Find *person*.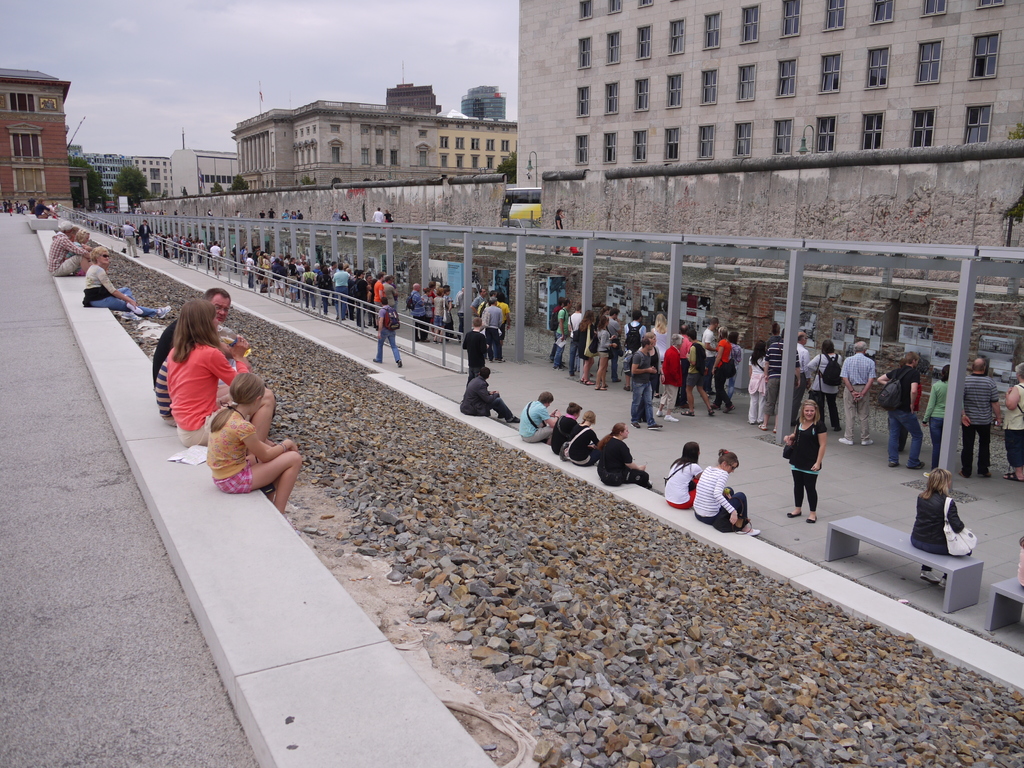
[x1=919, y1=362, x2=948, y2=477].
